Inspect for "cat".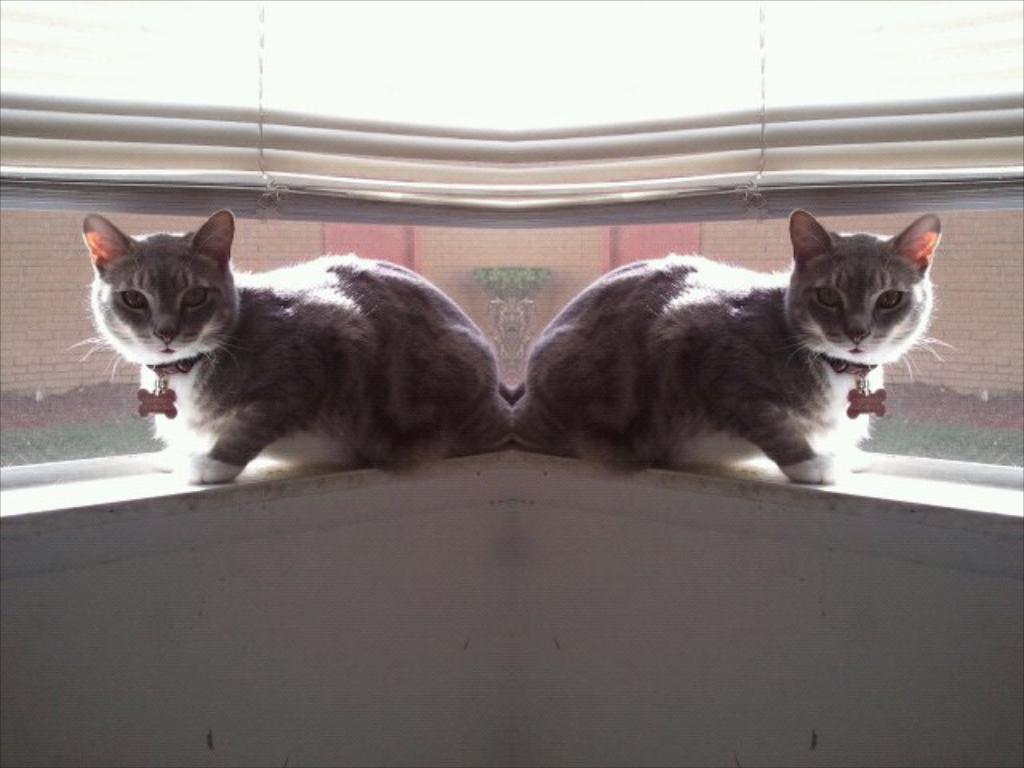
Inspection: locate(74, 211, 506, 482).
